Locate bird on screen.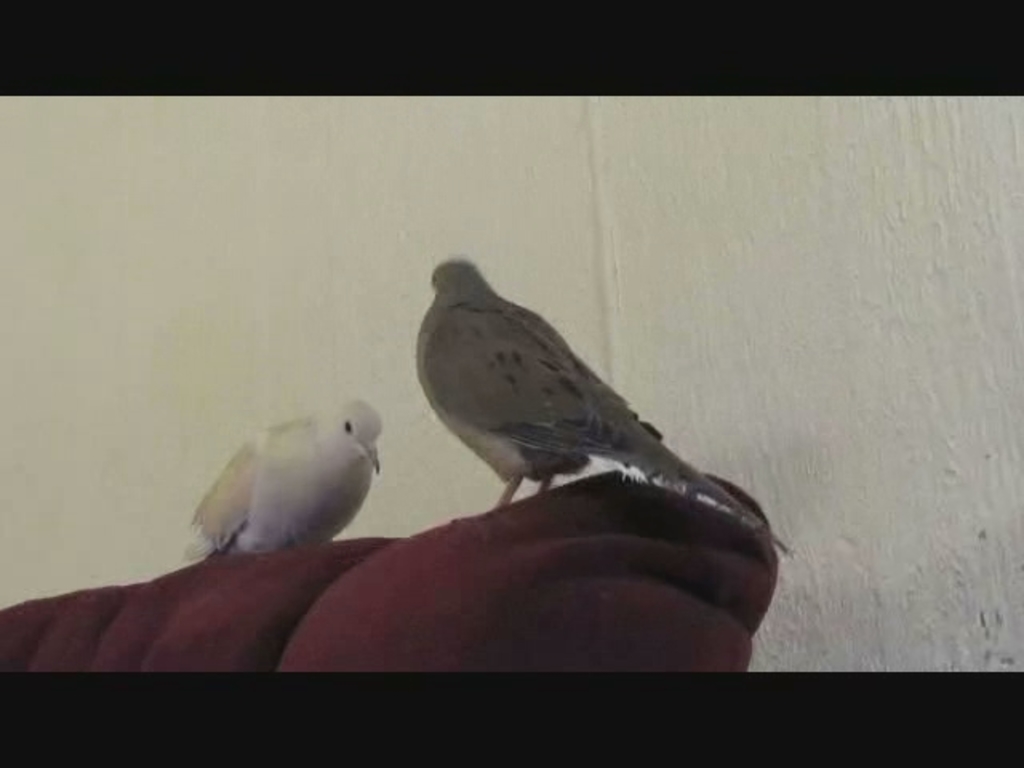
On screen at 410 251 795 547.
